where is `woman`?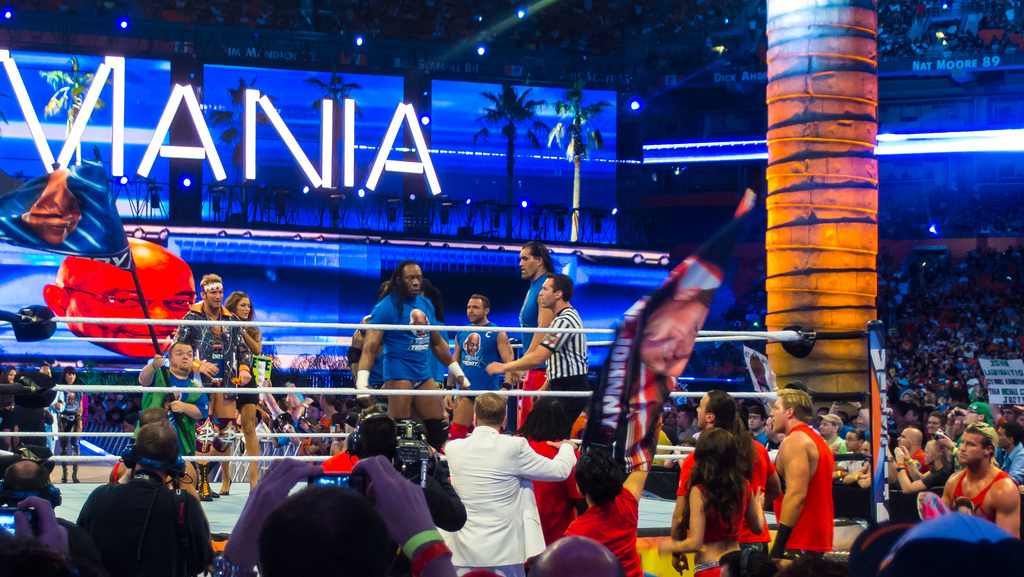
(x1=652, y1=425, x2=765, y2=575).
